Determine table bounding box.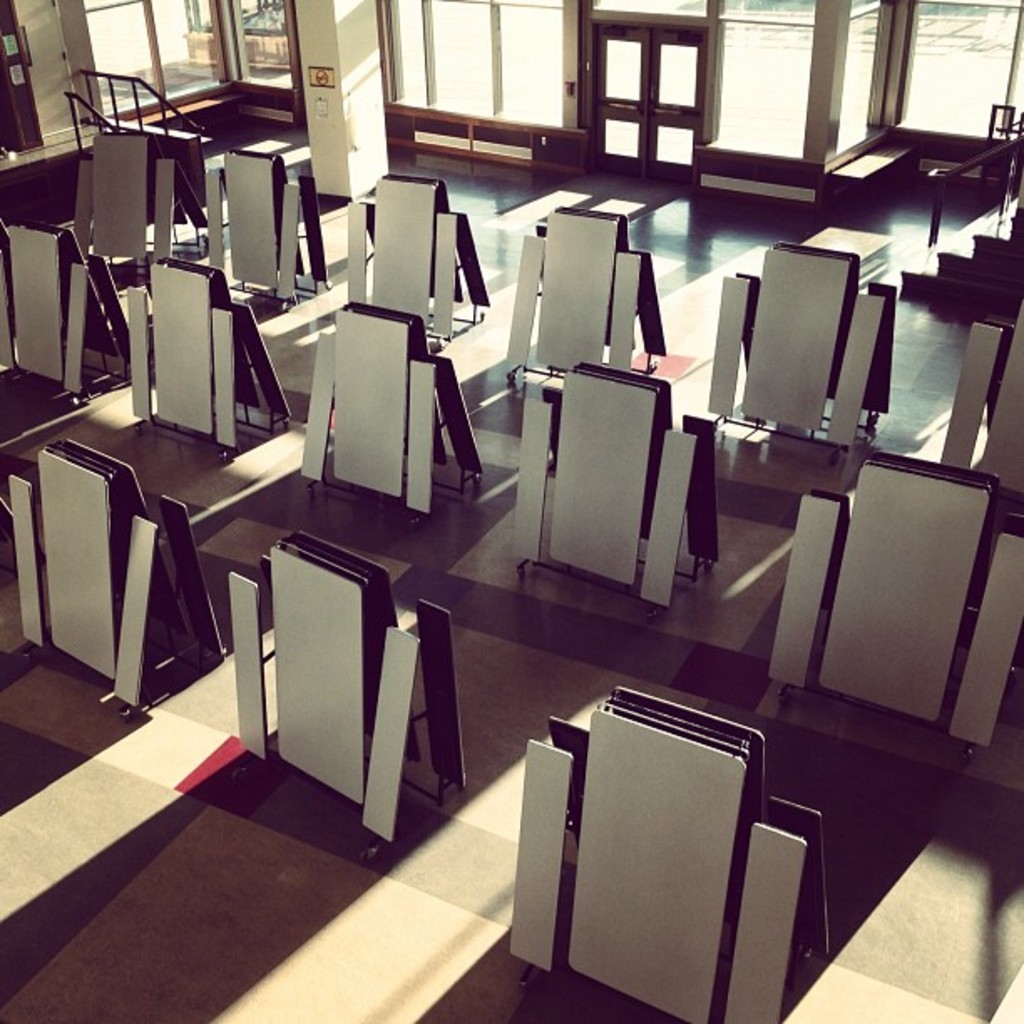
Determined: 0 89 127 234.
